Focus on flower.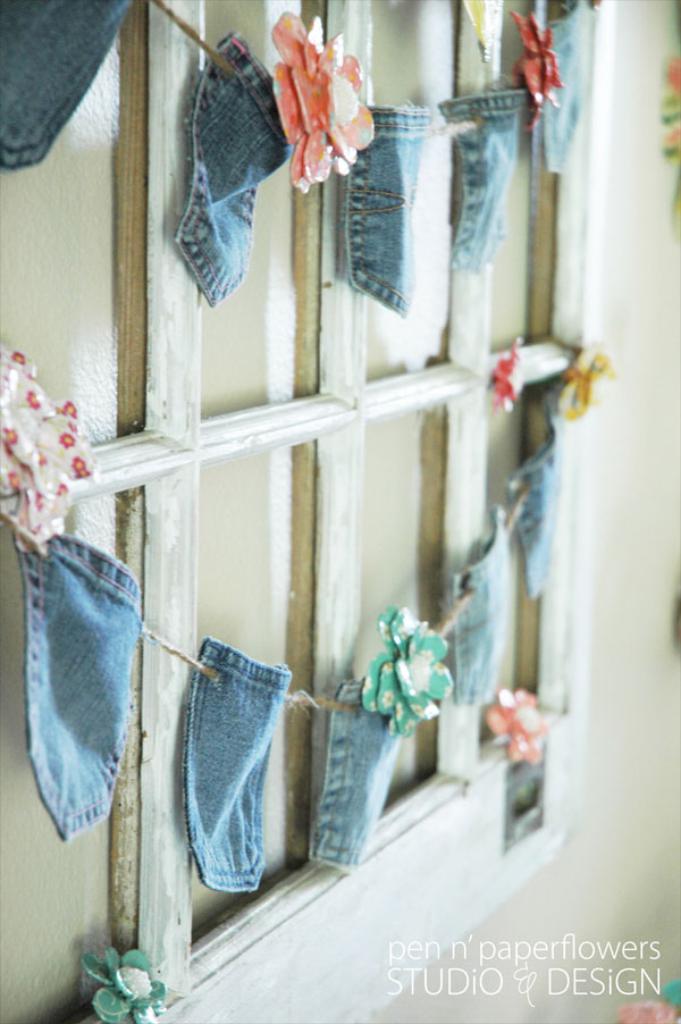
Focused at <box>267,8,379,193</box>.
